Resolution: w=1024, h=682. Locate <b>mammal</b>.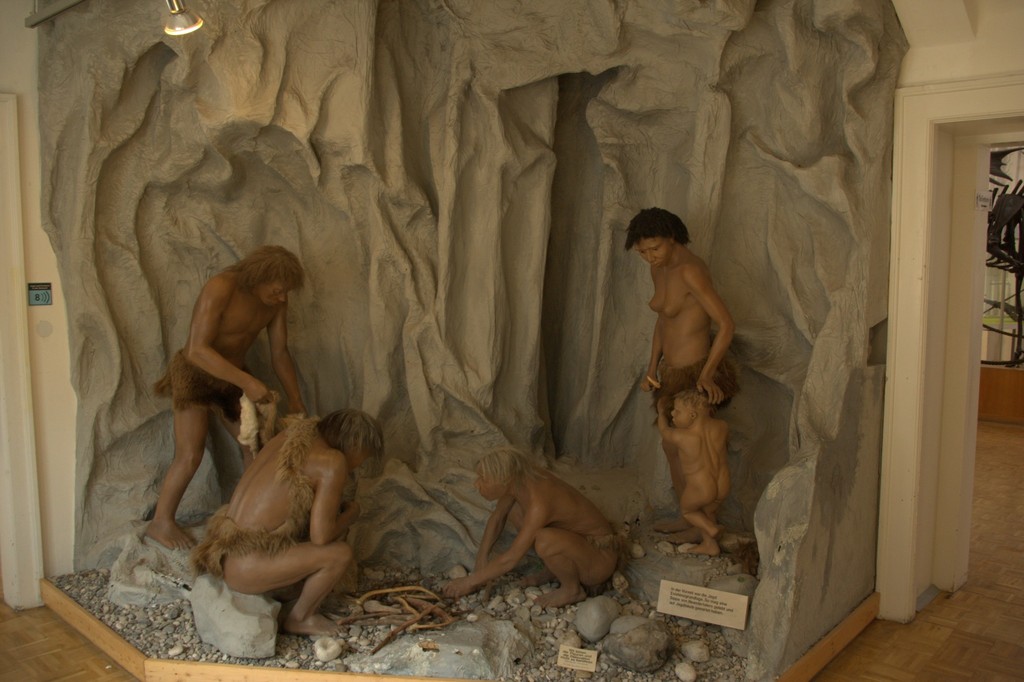
655:393:729:555.
